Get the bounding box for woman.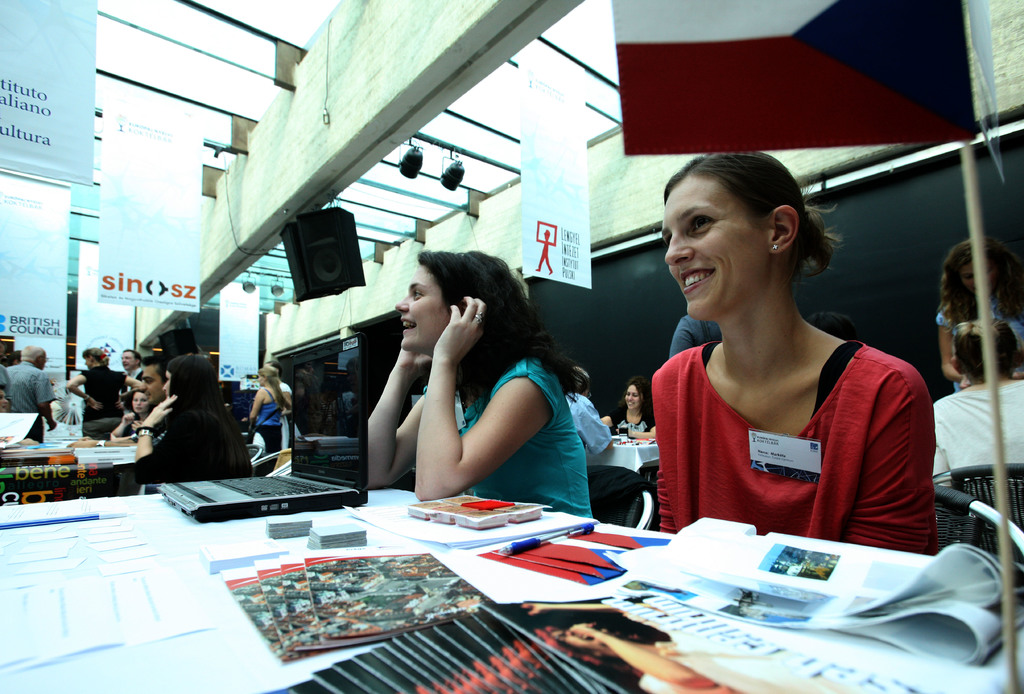
[x1=249, y1=358, x2=291, y2=470].
